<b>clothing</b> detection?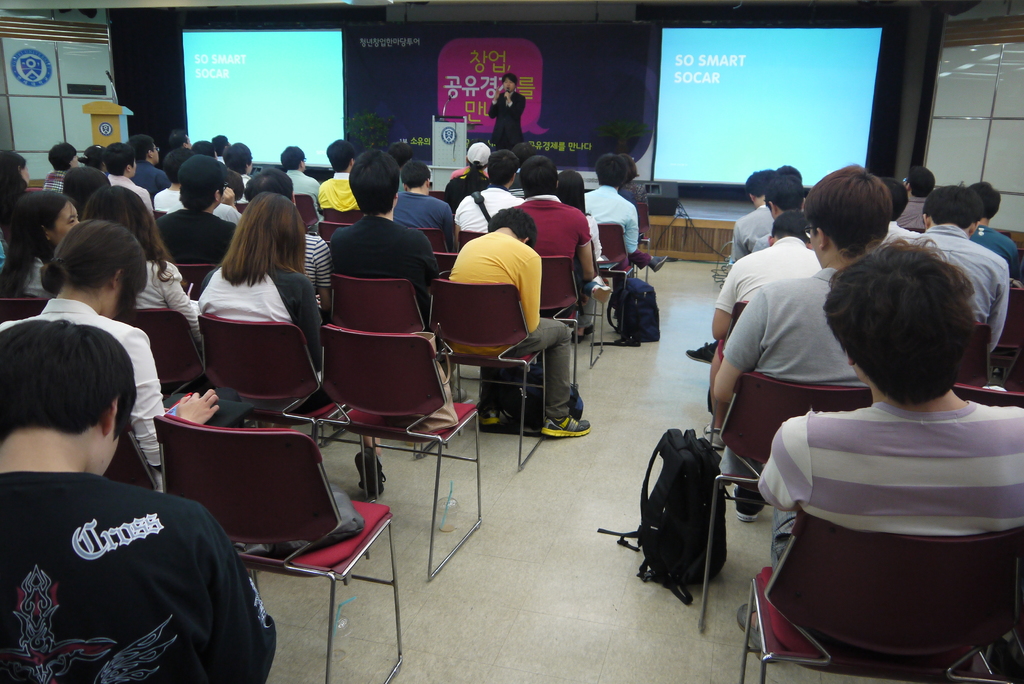
(188,236,326,352)
